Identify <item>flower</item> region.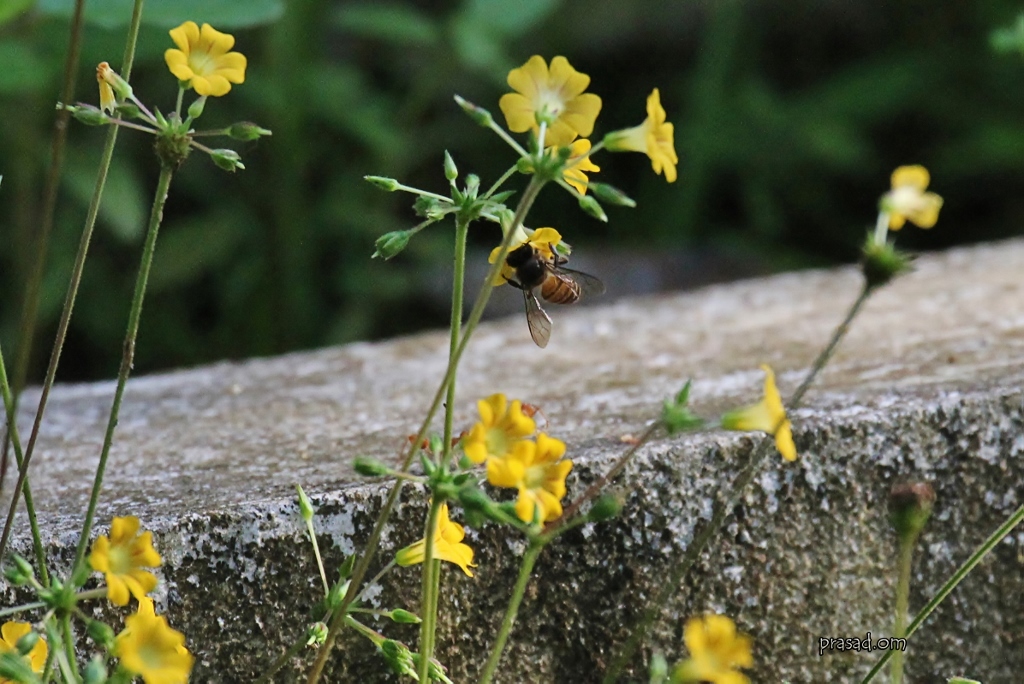
Region: pyautogui.locateOnScreen(551, 134, 605, 198).
